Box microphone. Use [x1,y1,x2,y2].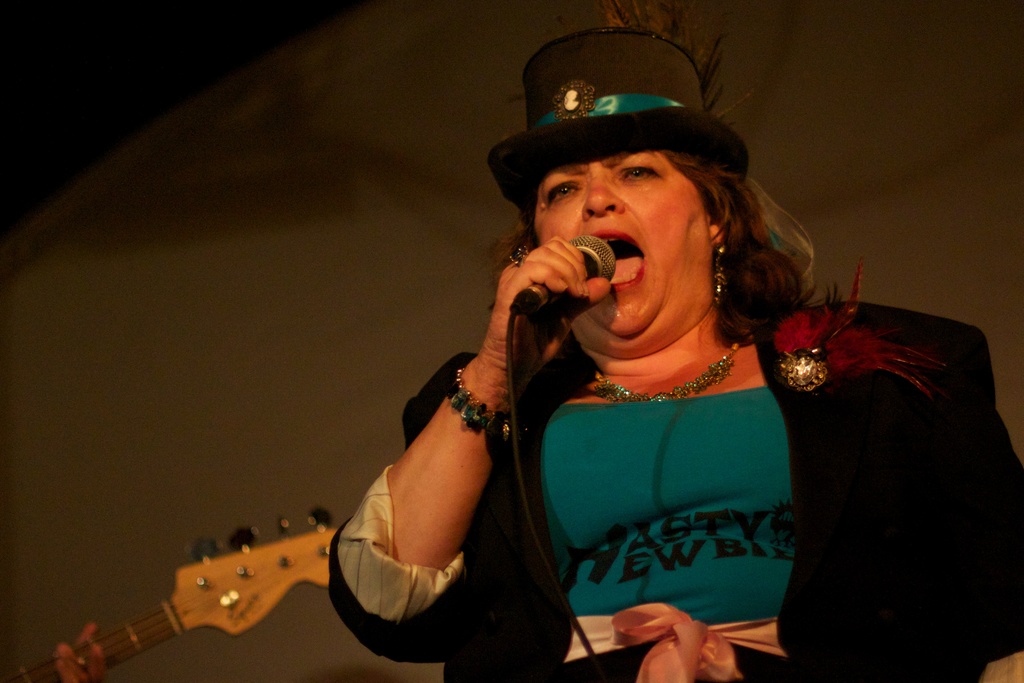
[505,226,619,327].
